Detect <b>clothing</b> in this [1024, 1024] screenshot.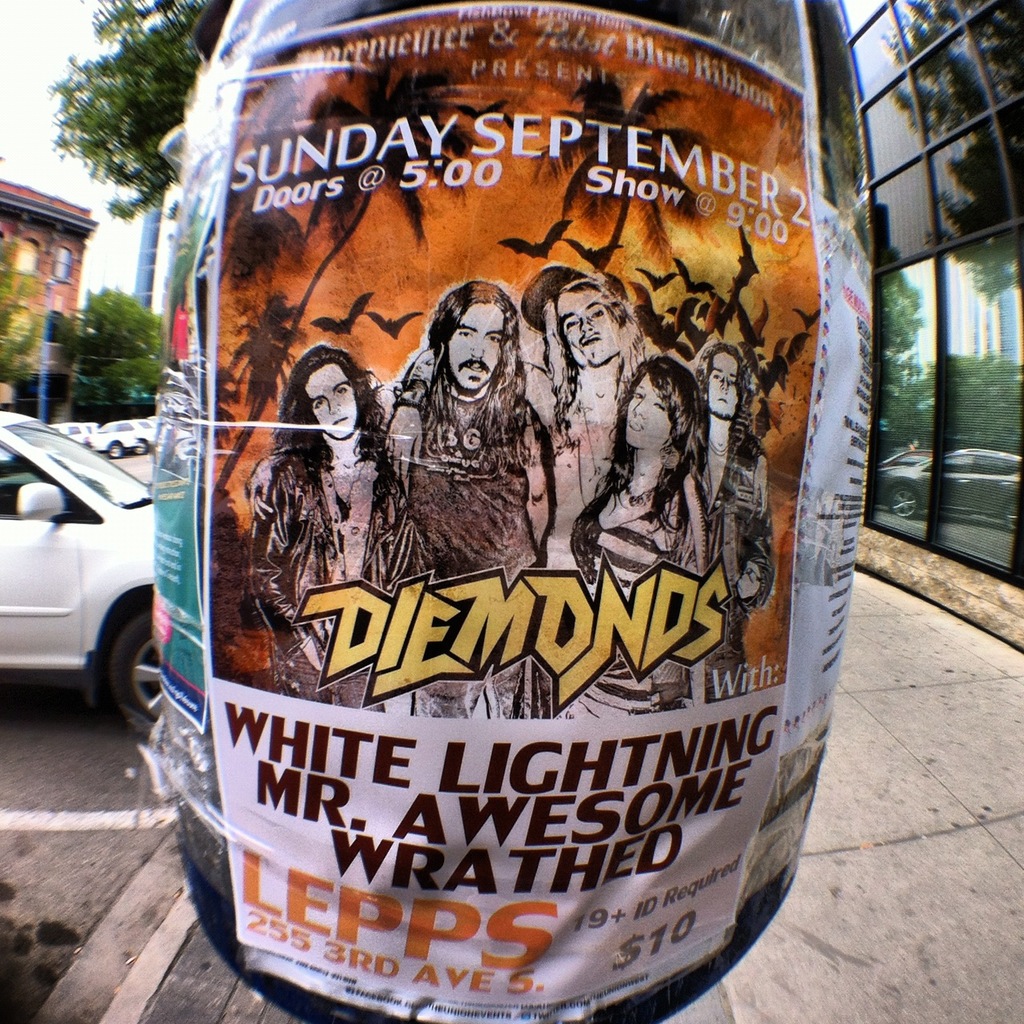
Detection: [left=566, top=484, right=688, bottom=719].
